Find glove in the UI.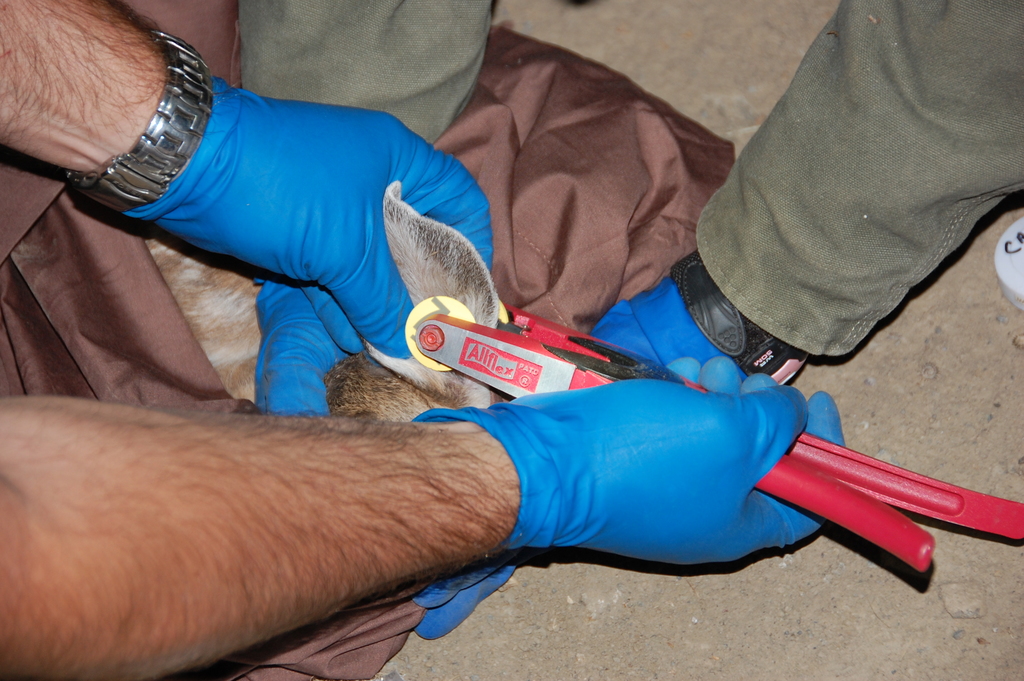
UI element at rect(411, 245, 812, 645).
